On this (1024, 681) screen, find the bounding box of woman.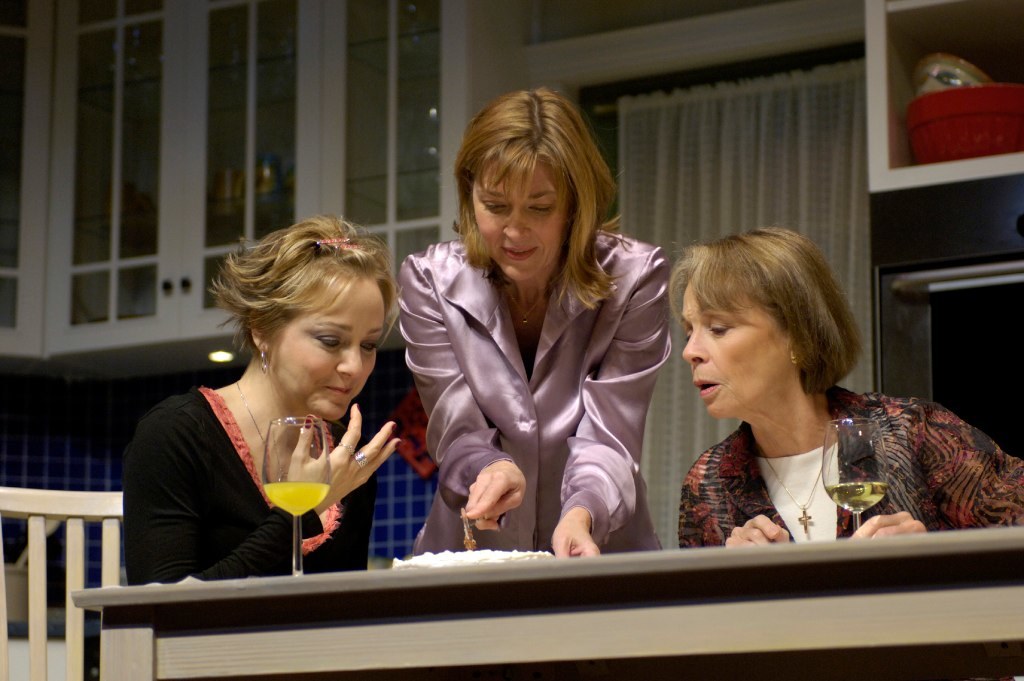
Bounding box: (x1=664, y1=226, x2=1023, y2=551).
